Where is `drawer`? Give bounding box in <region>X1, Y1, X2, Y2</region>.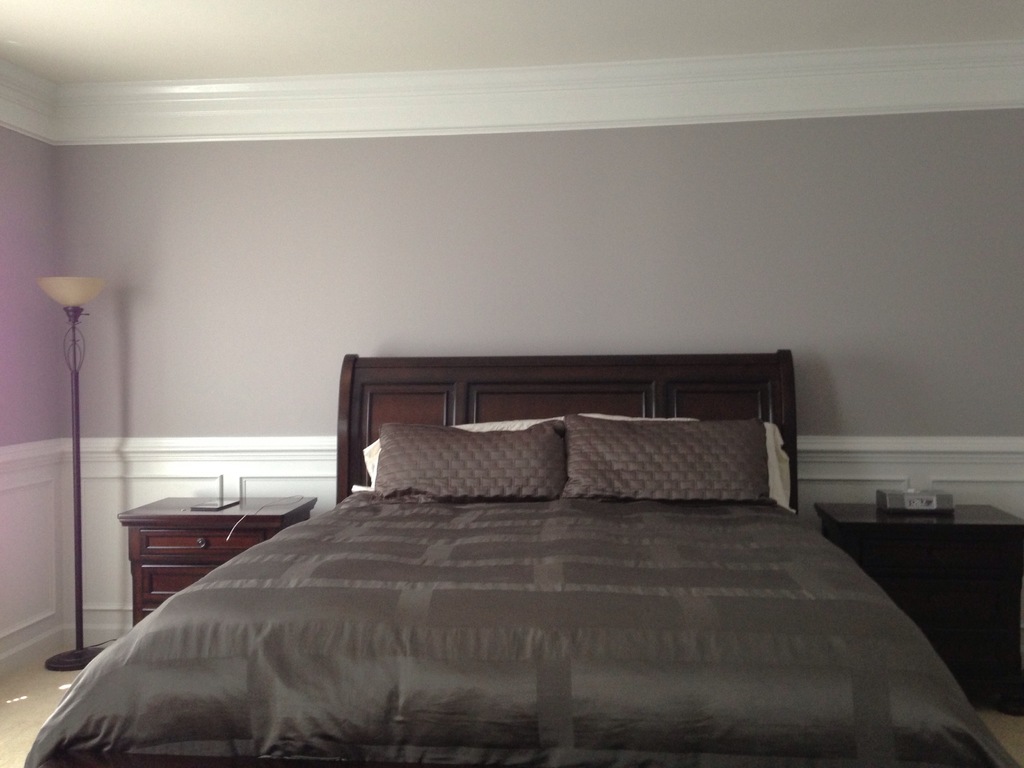
<region>140, 564, 207, 606</region>.
